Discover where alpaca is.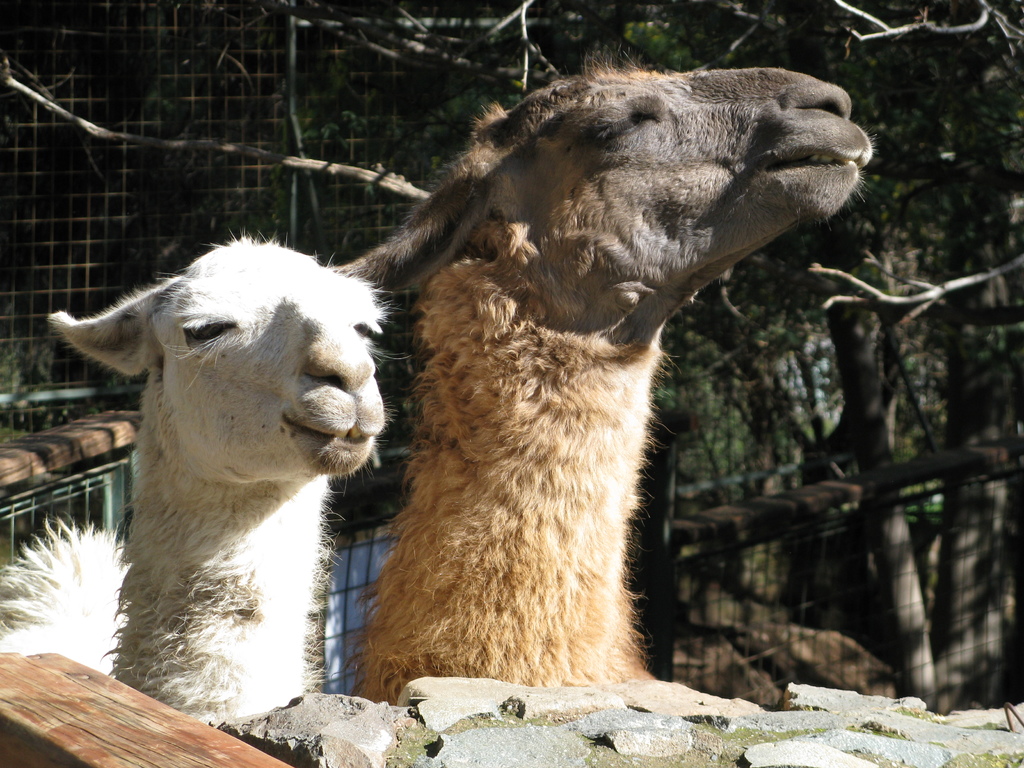
Discovered at 0,222,415,726.
